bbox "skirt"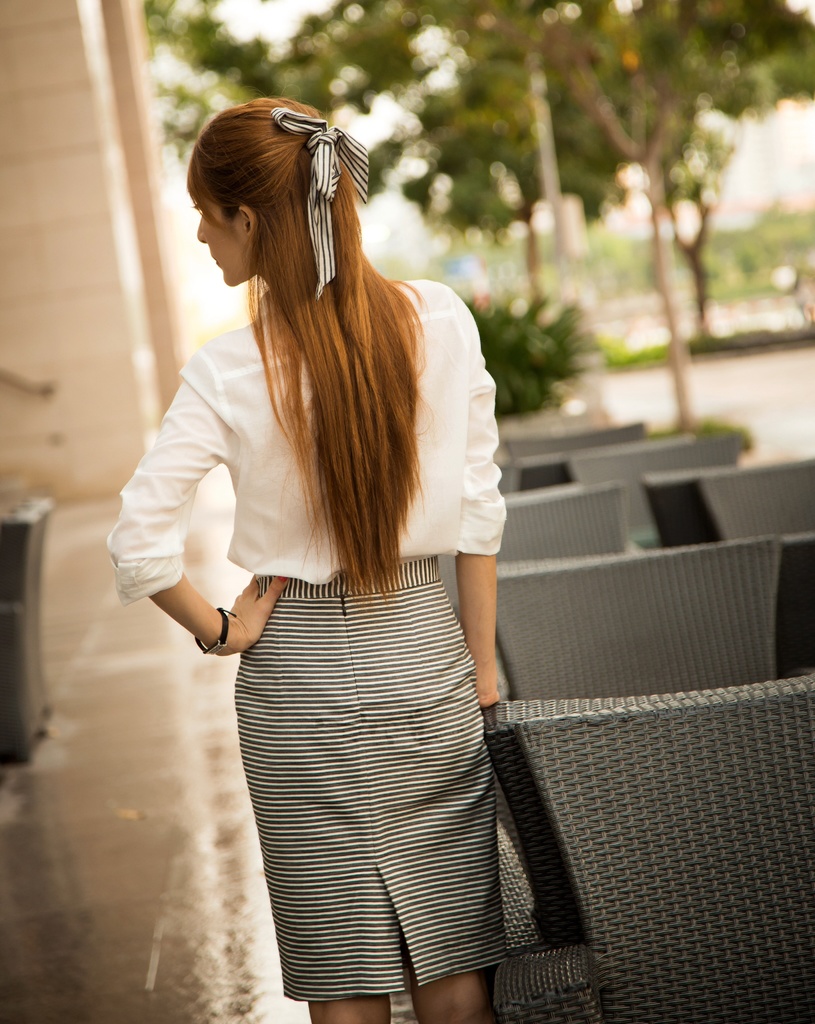
<box>234,556,513,1005</box>
